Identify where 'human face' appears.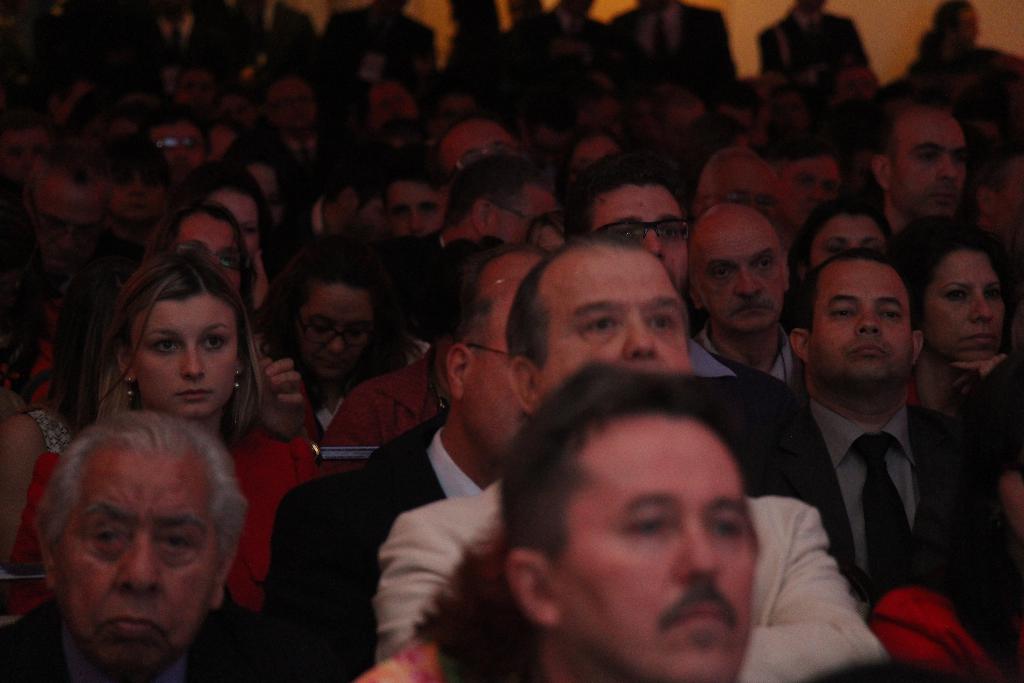
Appears at [left=920, top=248, right=1006, bottom=359].
